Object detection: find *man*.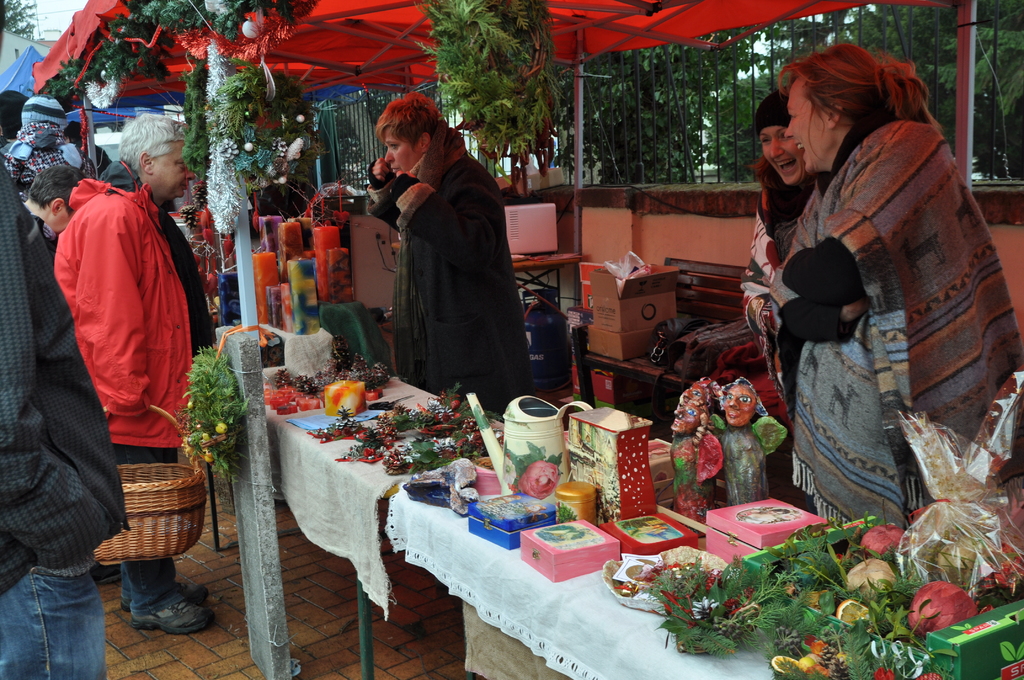
<region>365, 109, 554, 412</region>.
